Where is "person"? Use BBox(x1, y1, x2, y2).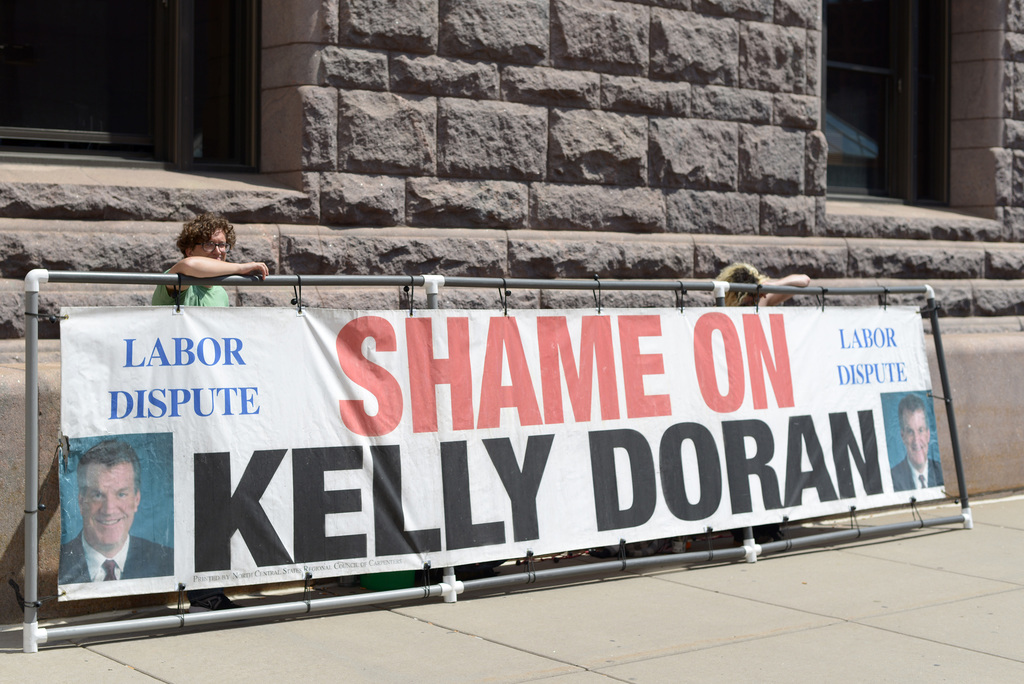
BBox(58, 442, 173, 585).
